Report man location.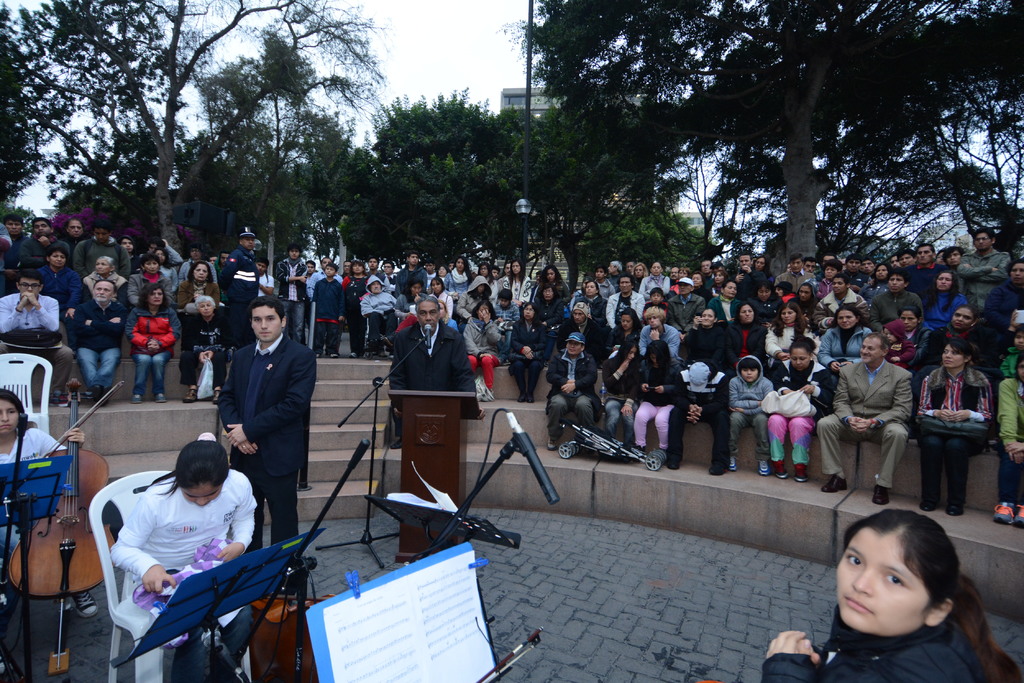
Report: select_region(635, 305, 686, 376).
